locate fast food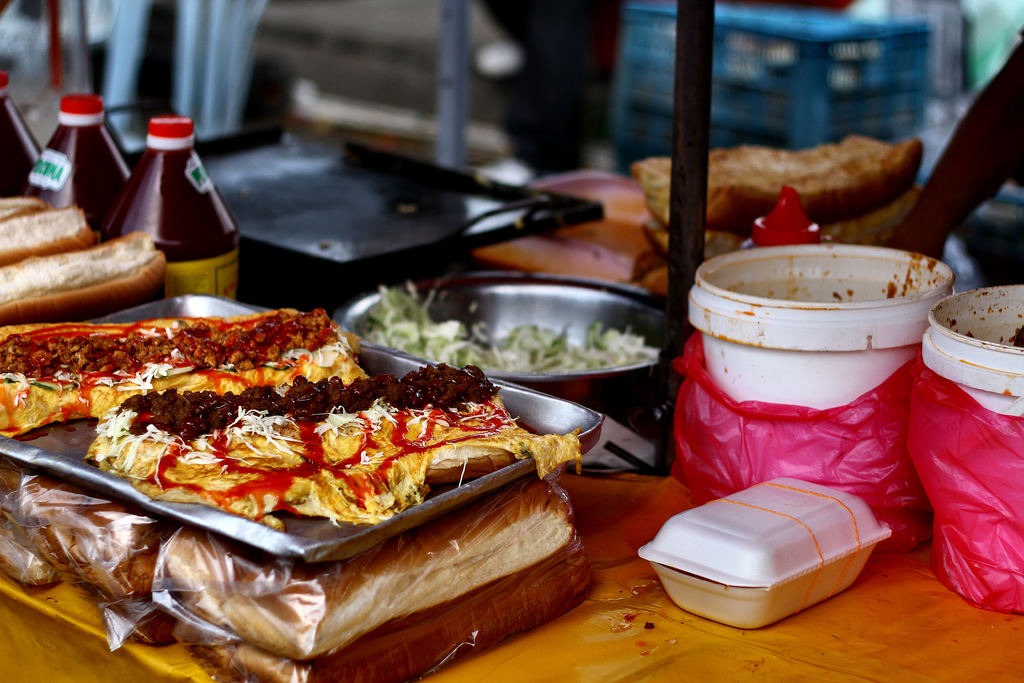
<region>0, 195, 47, 222</region>
